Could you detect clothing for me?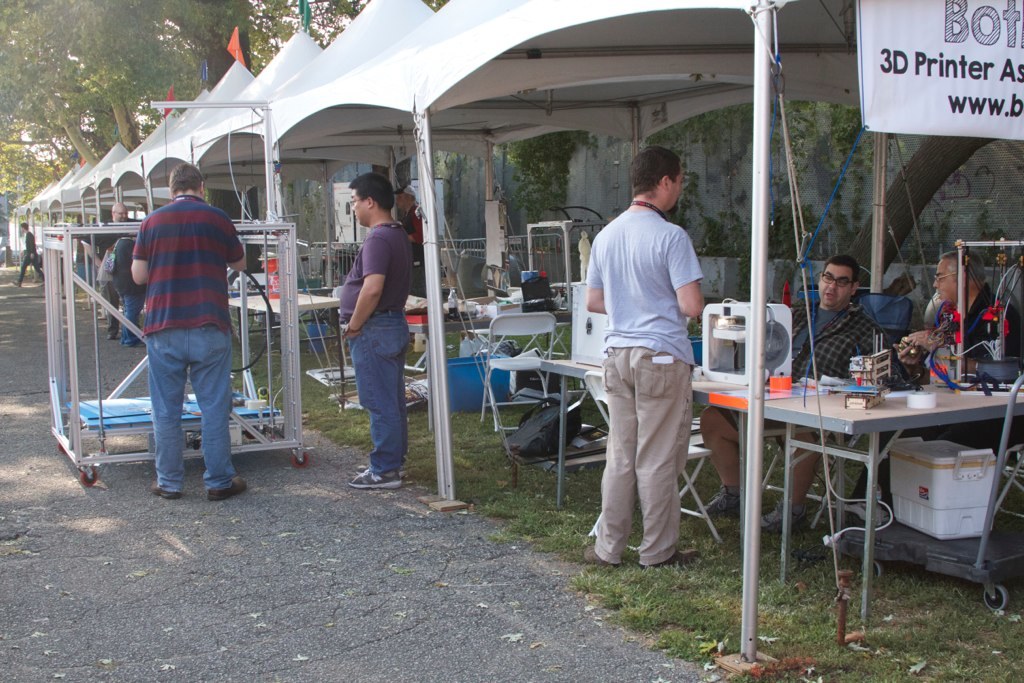
Detection result: [left=582, top=196, right=708, bottom=572].
